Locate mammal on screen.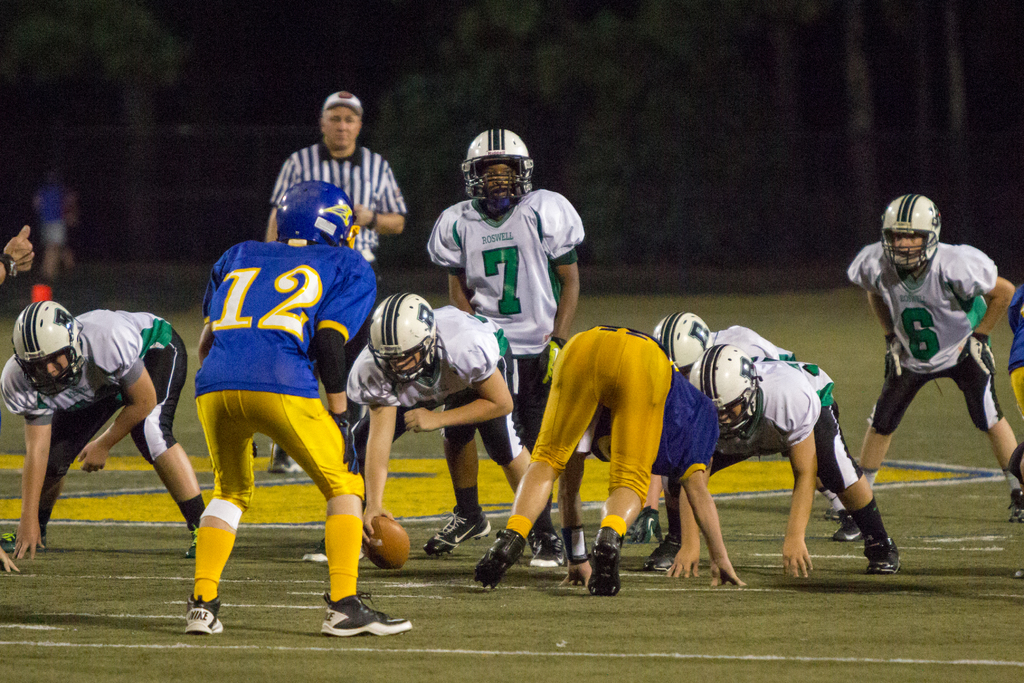
On screen at l=316, t=291, r=569, b=567.
